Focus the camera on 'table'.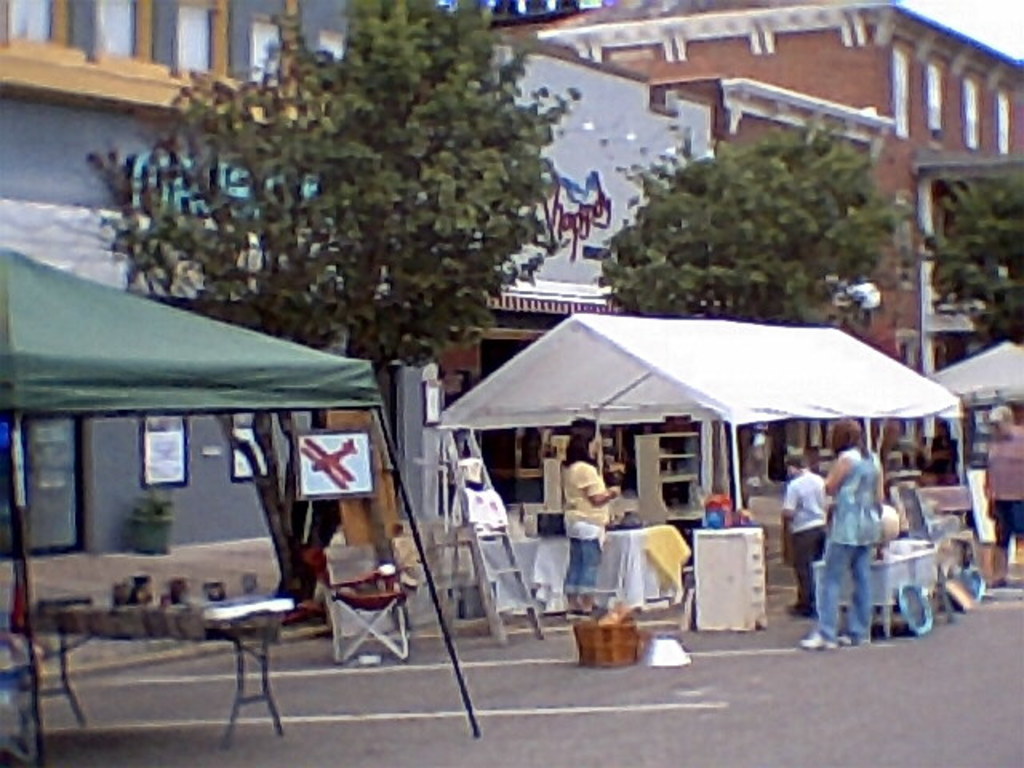
Focus region: 688,523,757,632.
